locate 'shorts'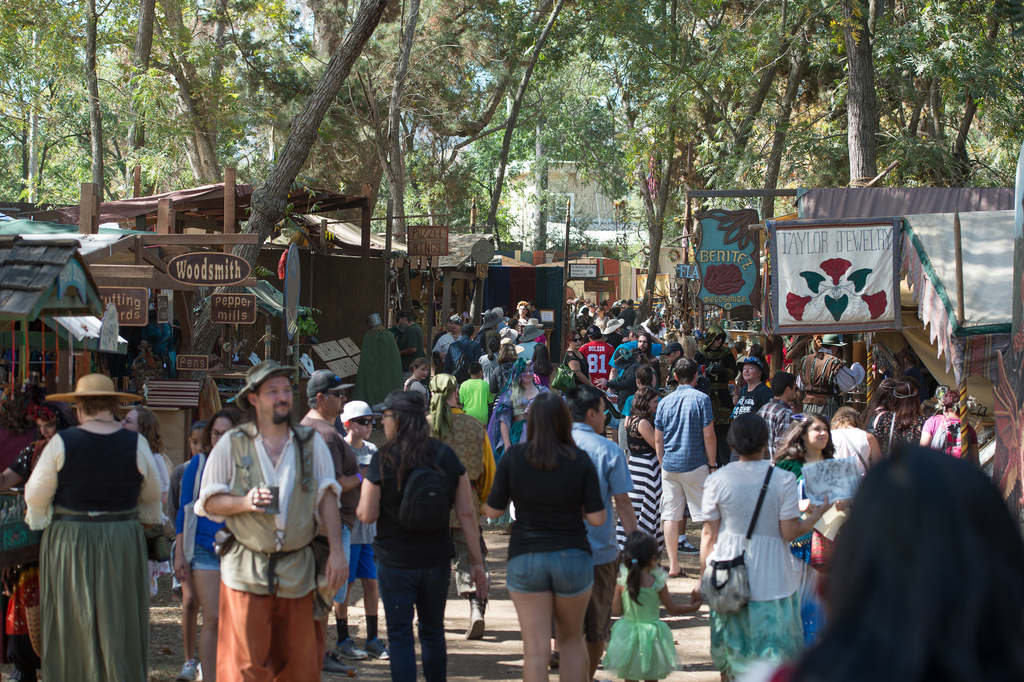
<bbox>505, 548, 596, 599</bbox>
